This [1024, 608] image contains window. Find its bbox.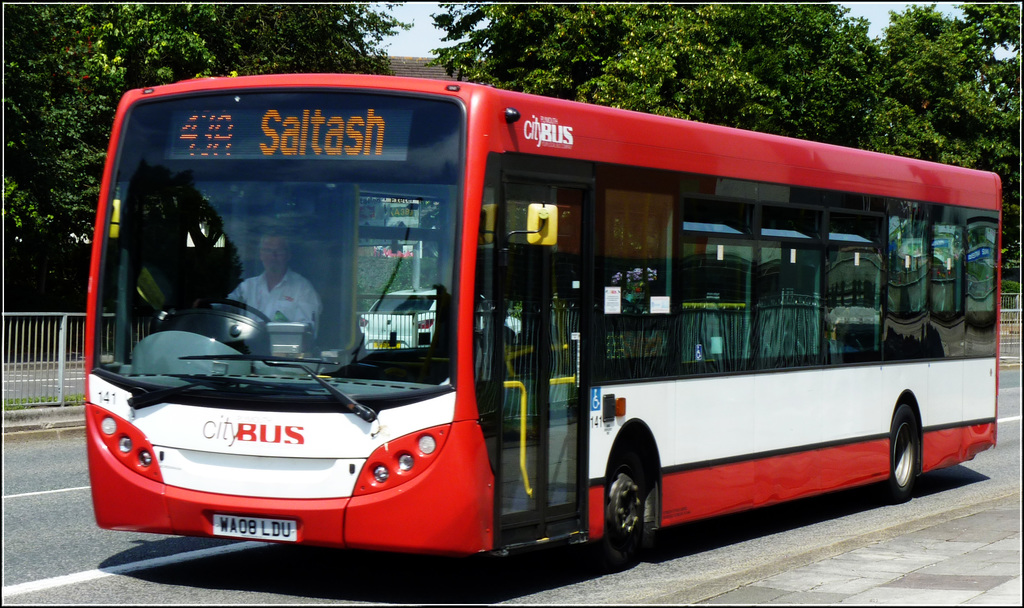
box=[931, 228, 967, 353].
